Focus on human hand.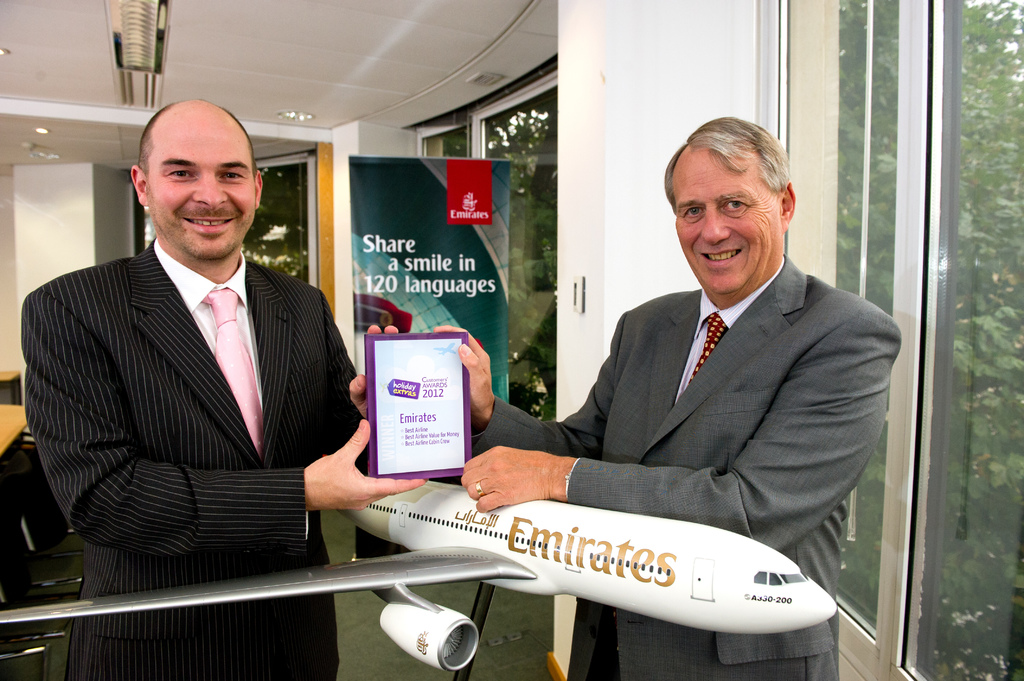
Focused at pyautogui.locateOnScreen(348, 321, 399, 422).
